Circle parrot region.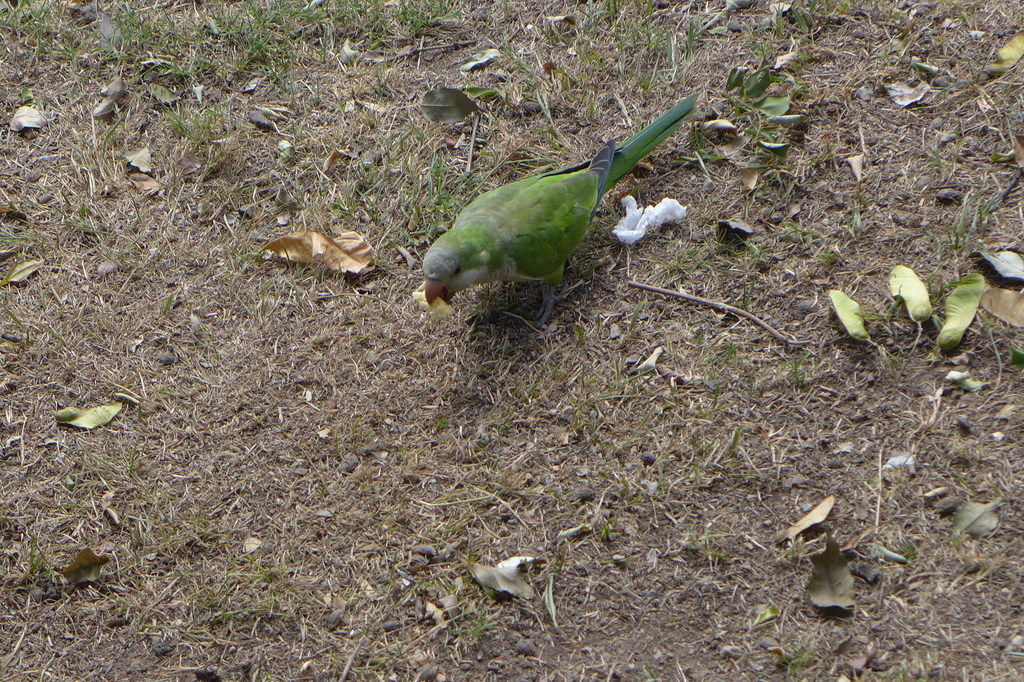
Region: rect(415, 92, 698, 330).
